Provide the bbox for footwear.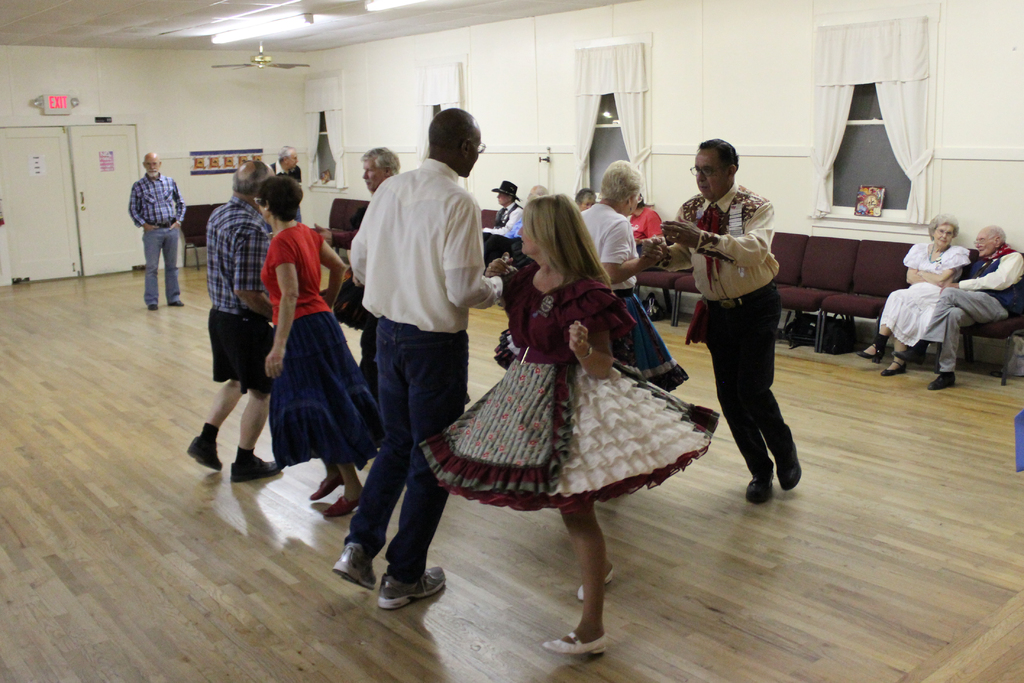
box=[746, 459, 772, 502].
